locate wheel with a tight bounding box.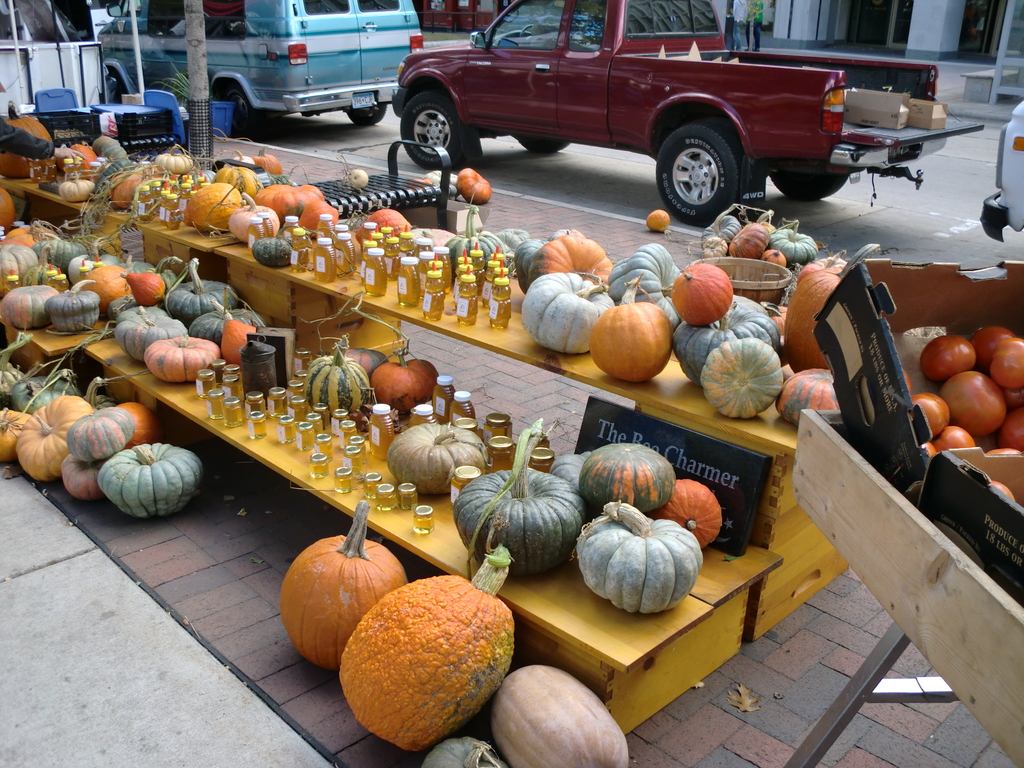
left=652, top=123, right=738, bottom=227.
